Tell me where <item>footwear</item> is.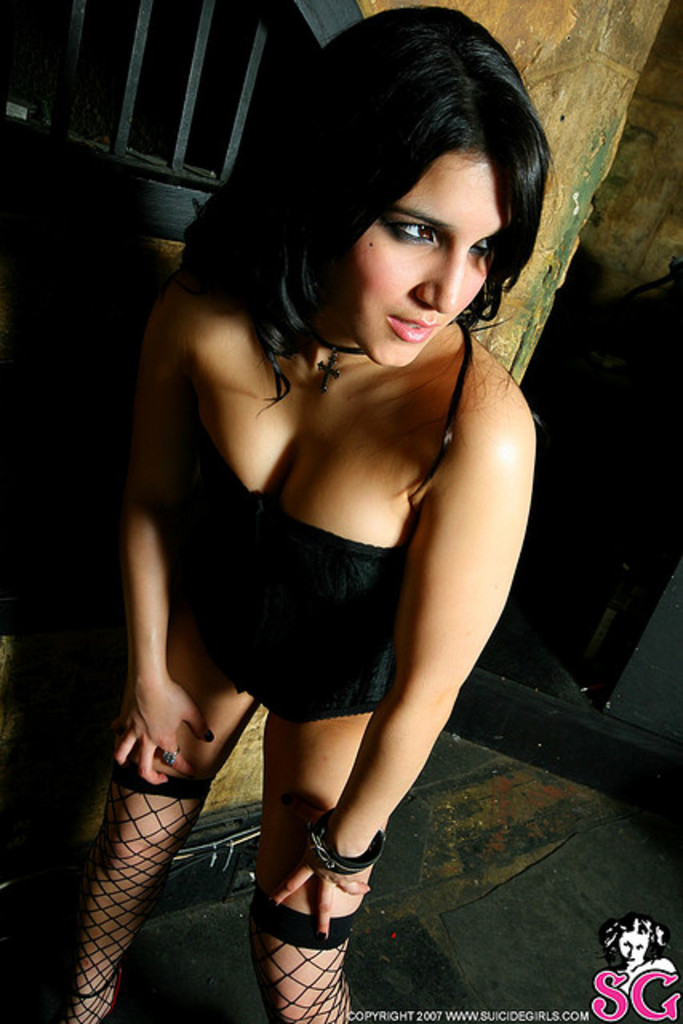
<item>footwear</item> is at l=43, t=757, r=214, b=1022.
